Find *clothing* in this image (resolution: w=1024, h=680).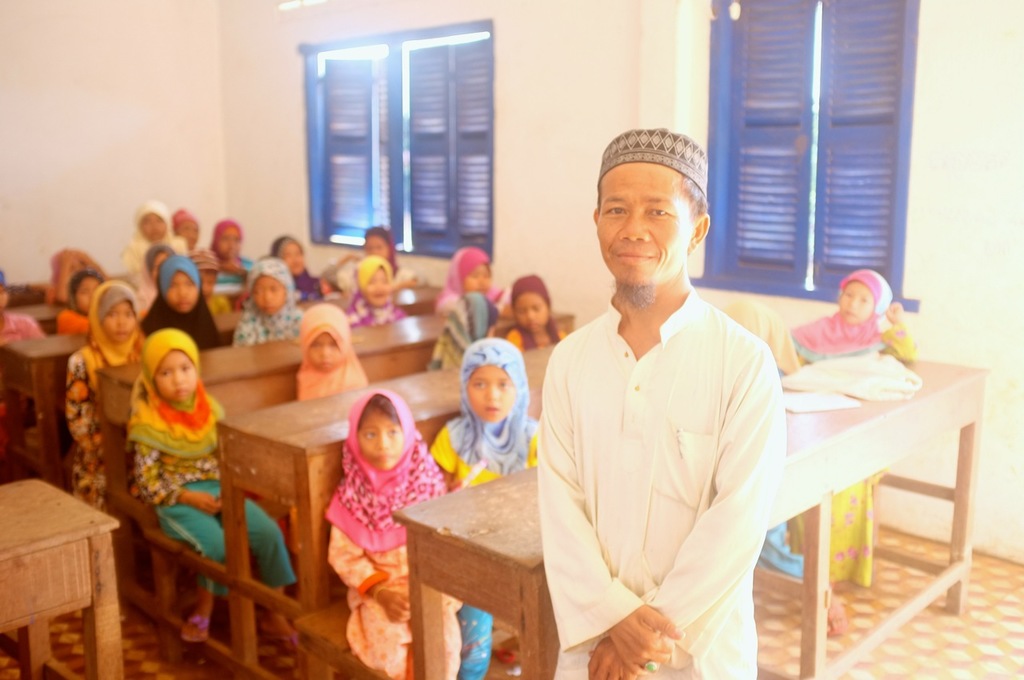
box=[311, 259, 413, 339].
